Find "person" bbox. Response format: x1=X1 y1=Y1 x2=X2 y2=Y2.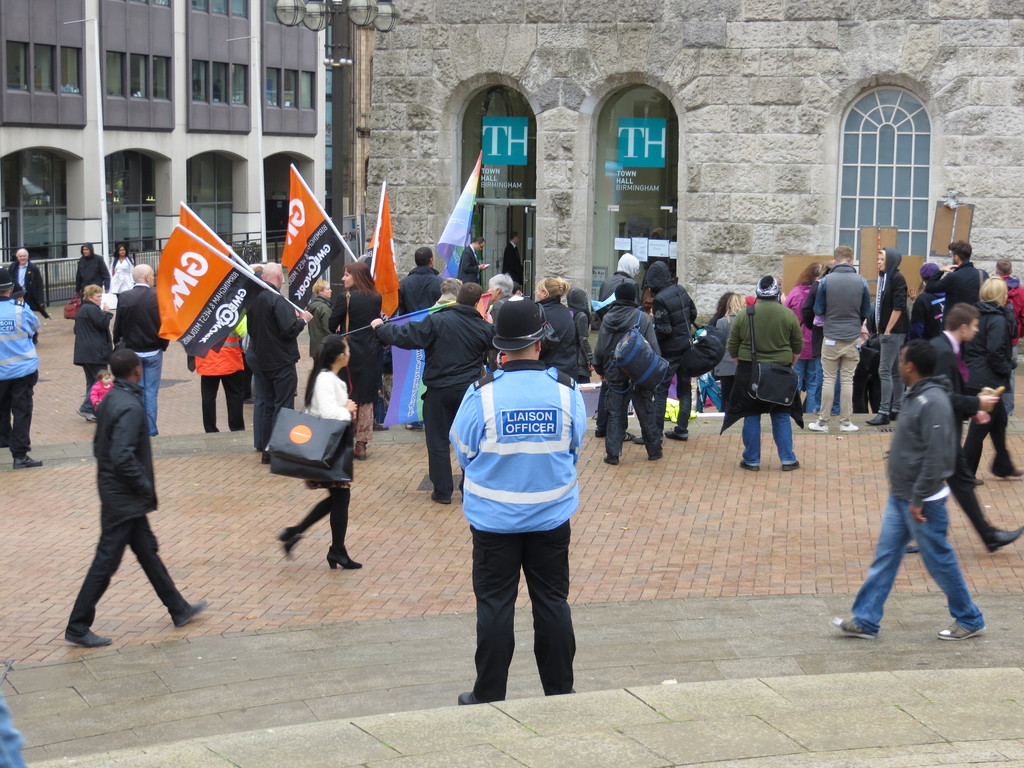
x1=450 y1=273 x2=591 y2=735.
